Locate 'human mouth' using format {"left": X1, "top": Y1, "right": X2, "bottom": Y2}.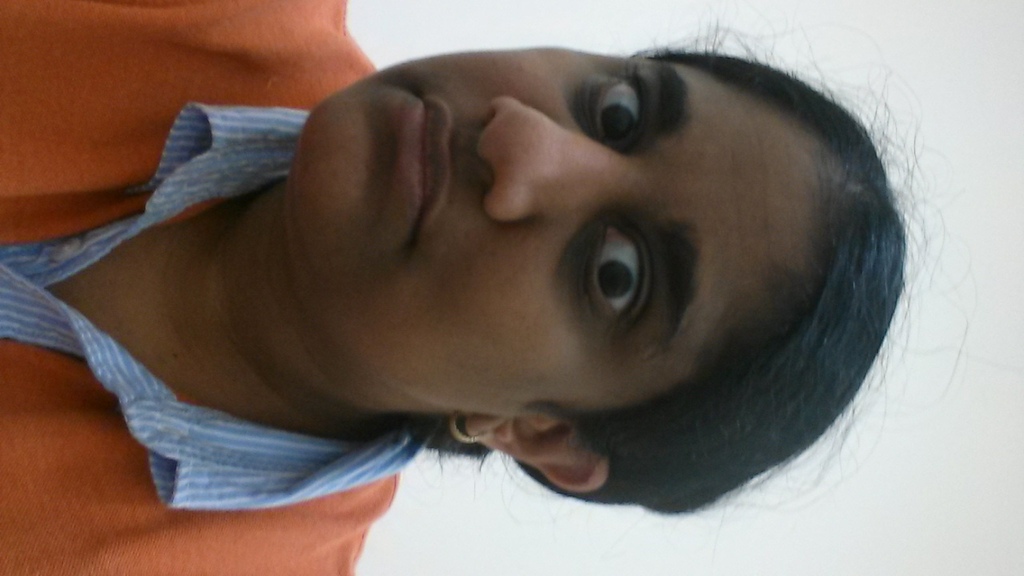
{"left": 400, "top": 97, "right": 445, "bottom": 228}.
